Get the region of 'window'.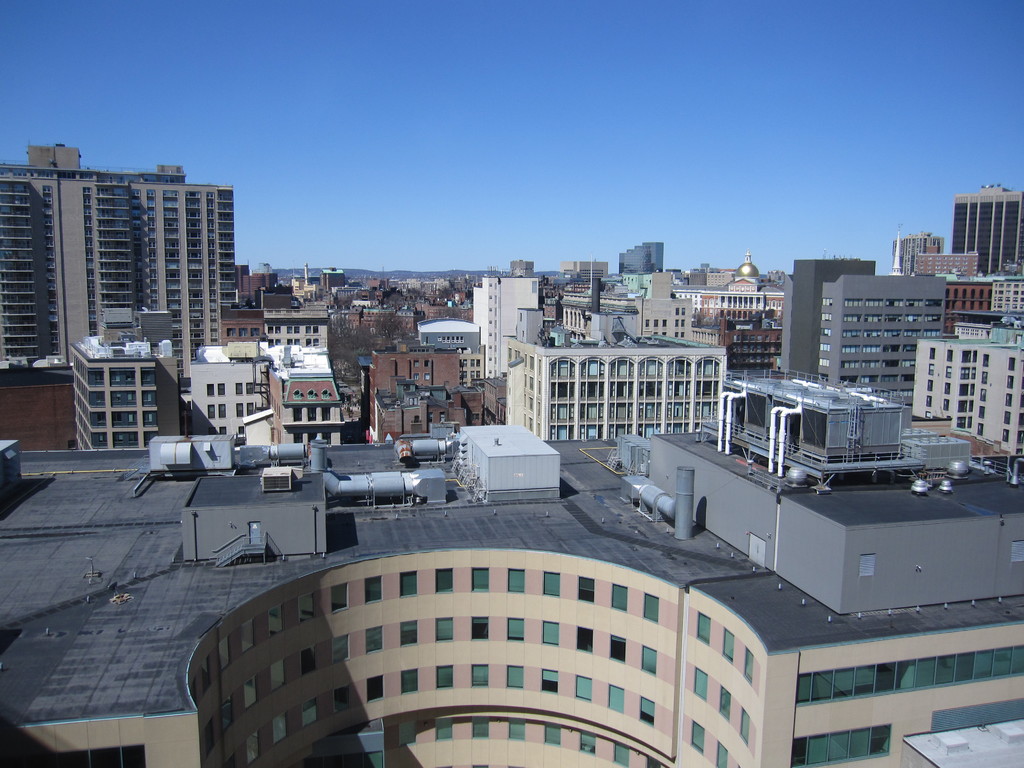
box=[582, 731, 595, 756].
